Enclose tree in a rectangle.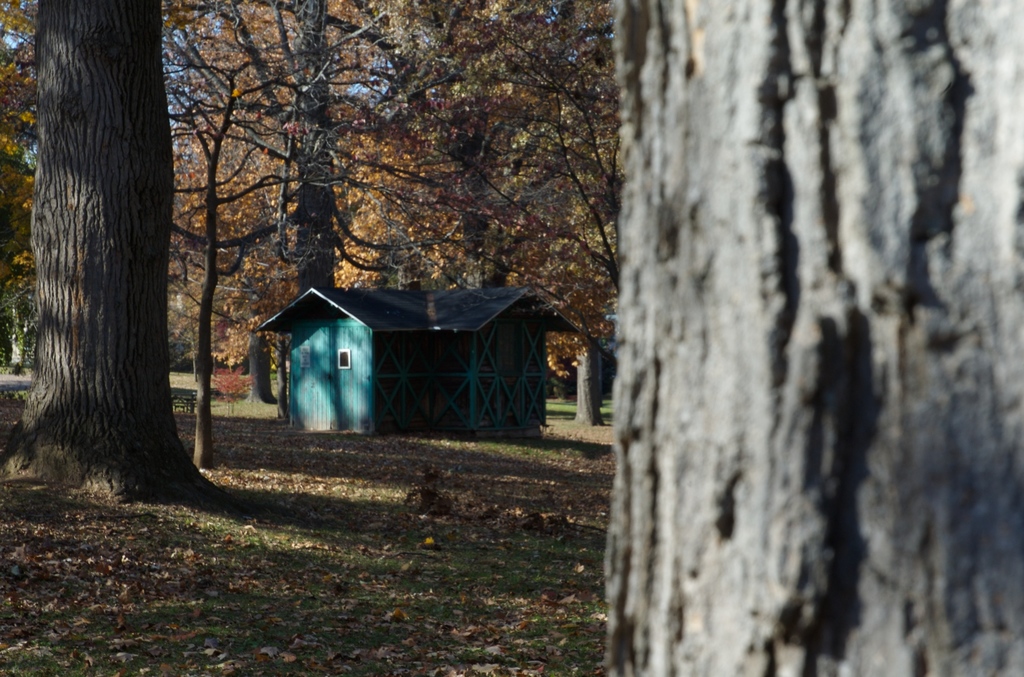
bbox(380, 0, 637, 400).
